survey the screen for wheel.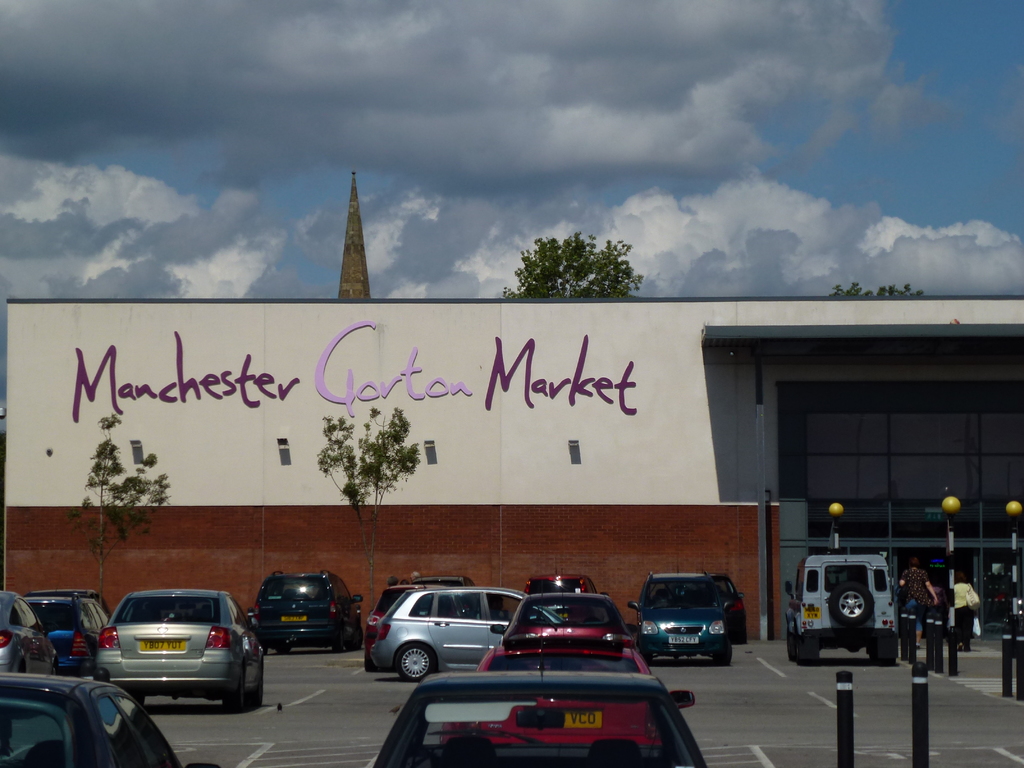
Survey found: [x1=346, y1=626, x2=362, y2=648].
